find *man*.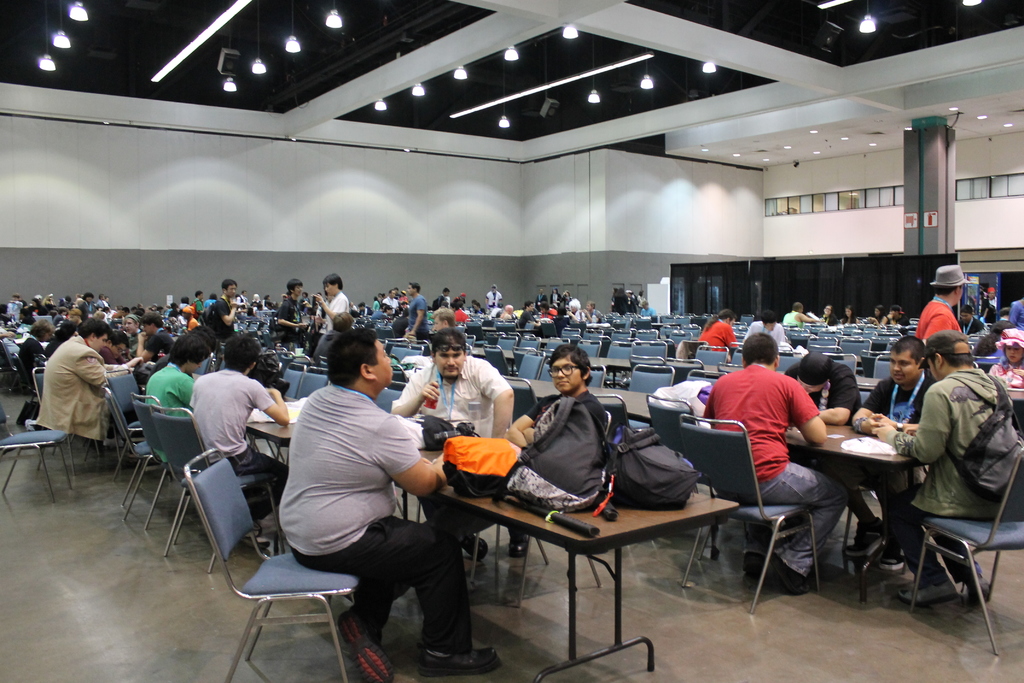
867, 334, 1023, 625.
